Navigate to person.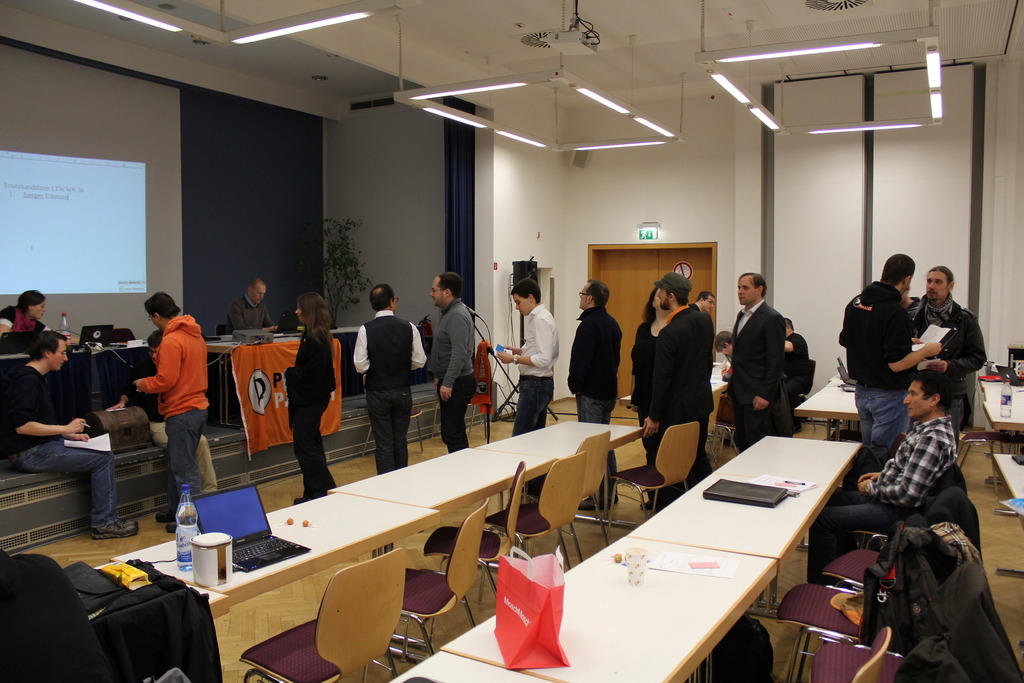
Navigation target: box(904, 267, 984, 441).
